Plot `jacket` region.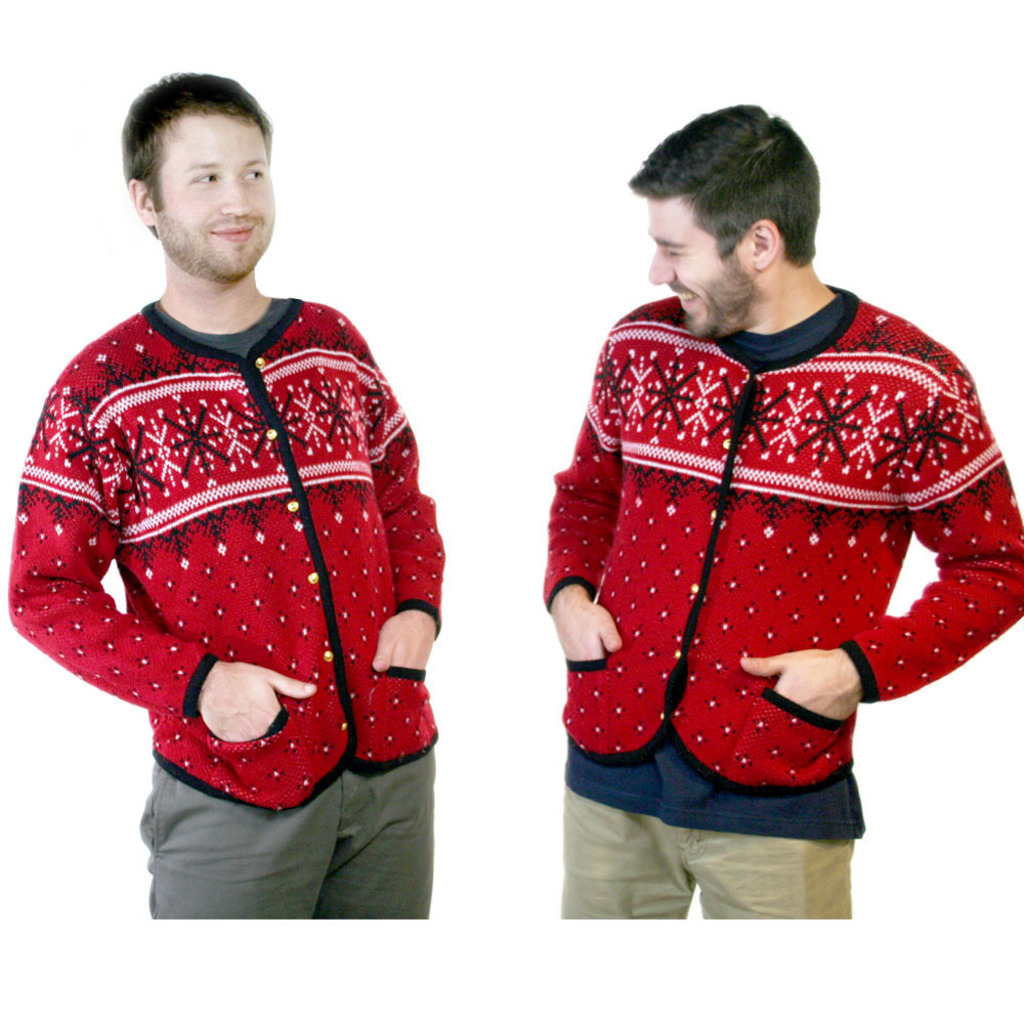
Plotted at [left=546, top=290, right=1023, bottom=798].
